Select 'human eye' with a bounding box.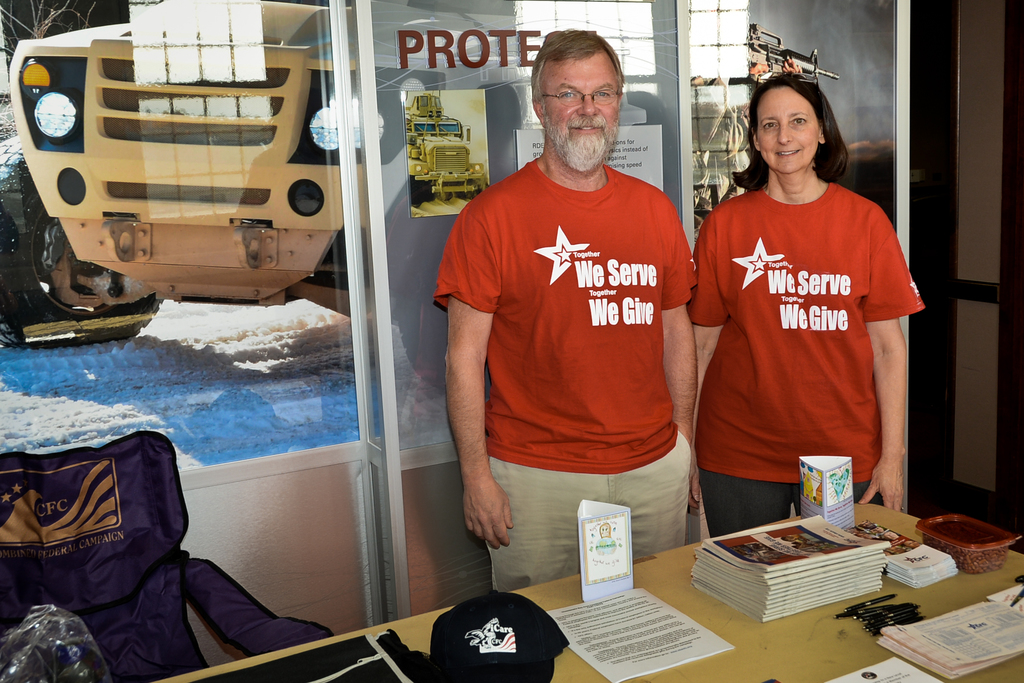
(left=755, top=117, right=776, bottom=133).
